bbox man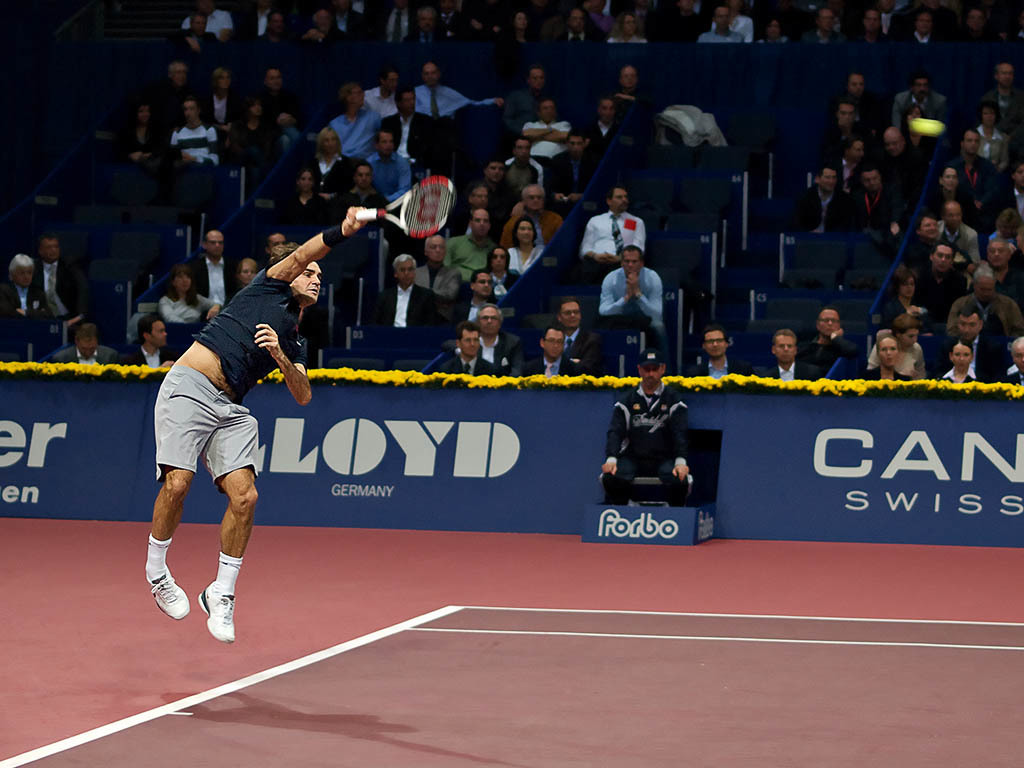
locate(379, 82, 450, 173)
